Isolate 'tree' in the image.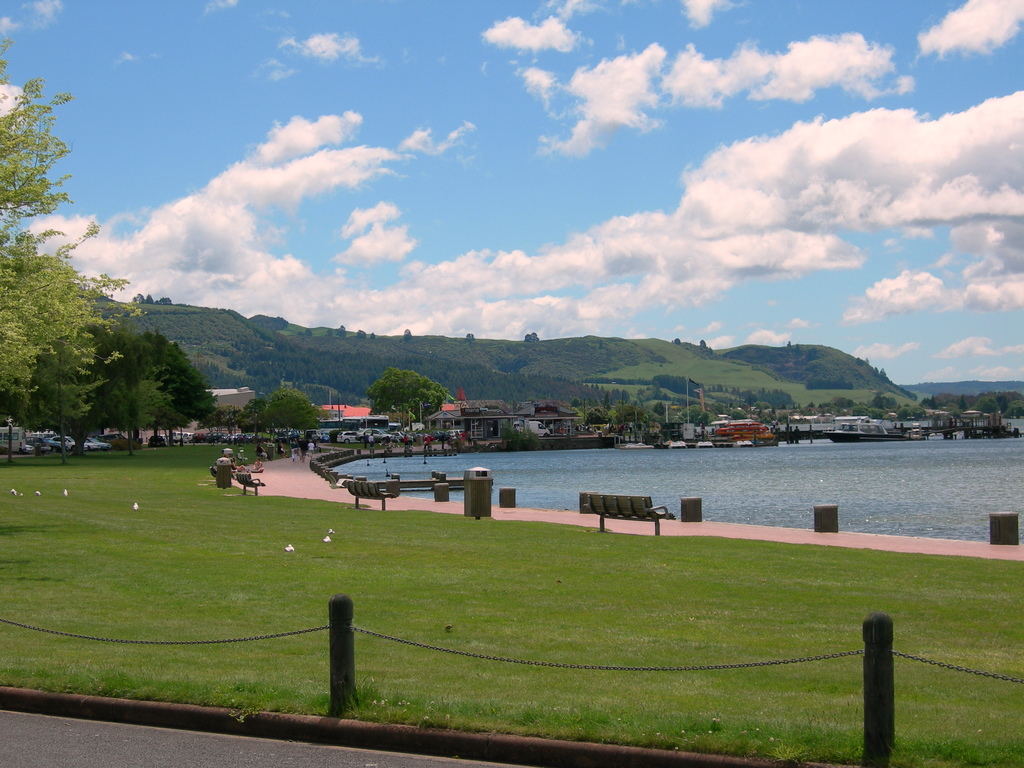
Isolated region: 870:390:900:410.
